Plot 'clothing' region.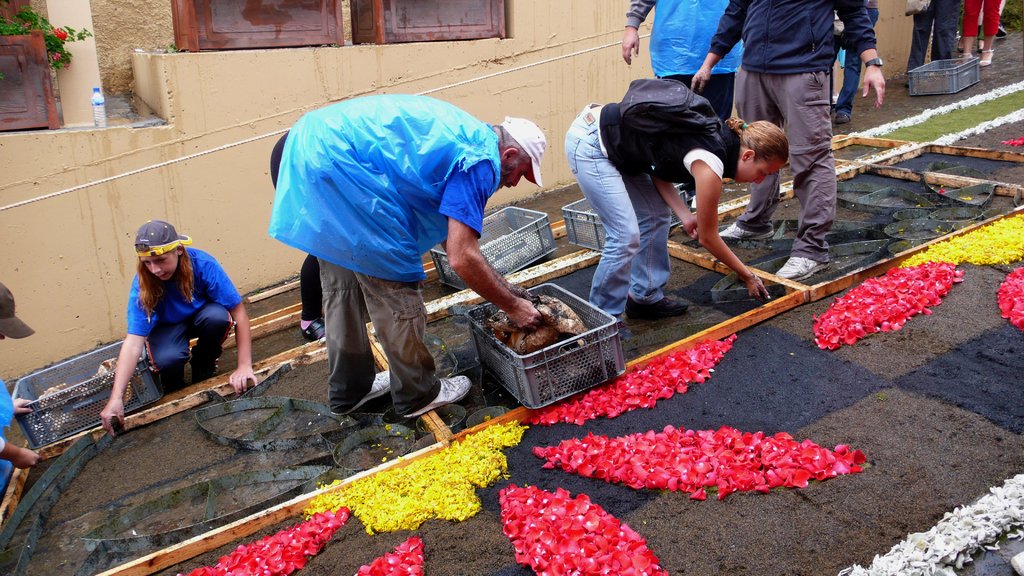
Plotted at 555/75/736/322.
